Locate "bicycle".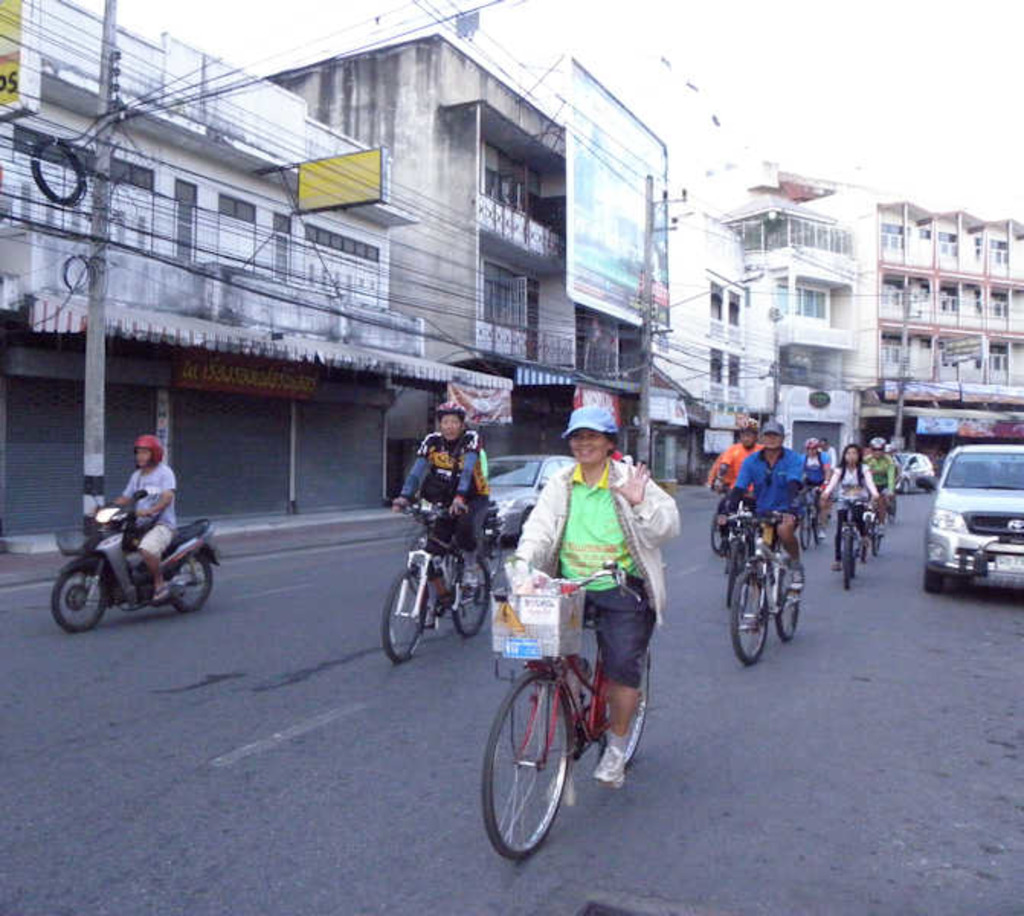
Bounding box: 385 493 491 669.
